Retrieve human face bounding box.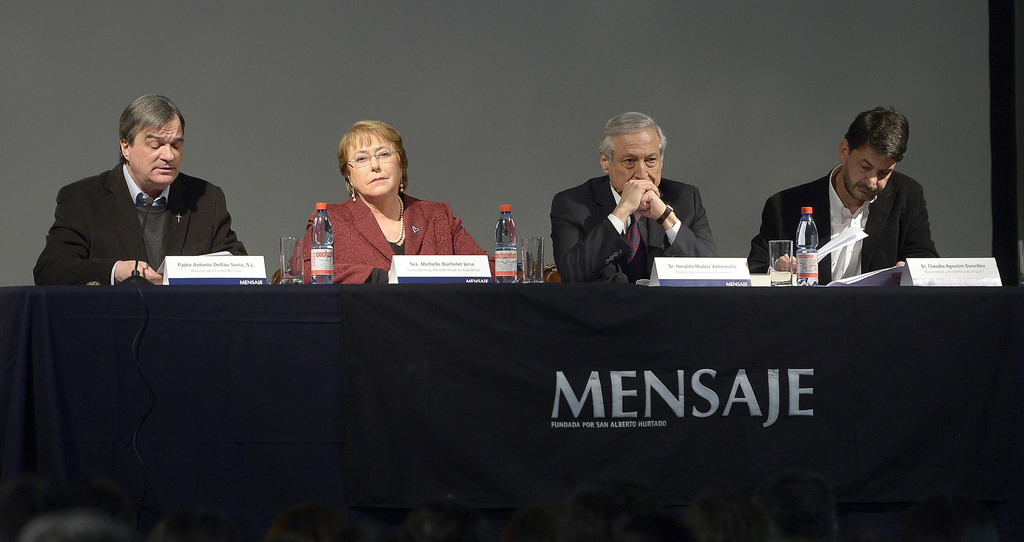
Bounding box: bbox(837, 144, 897, 204).
